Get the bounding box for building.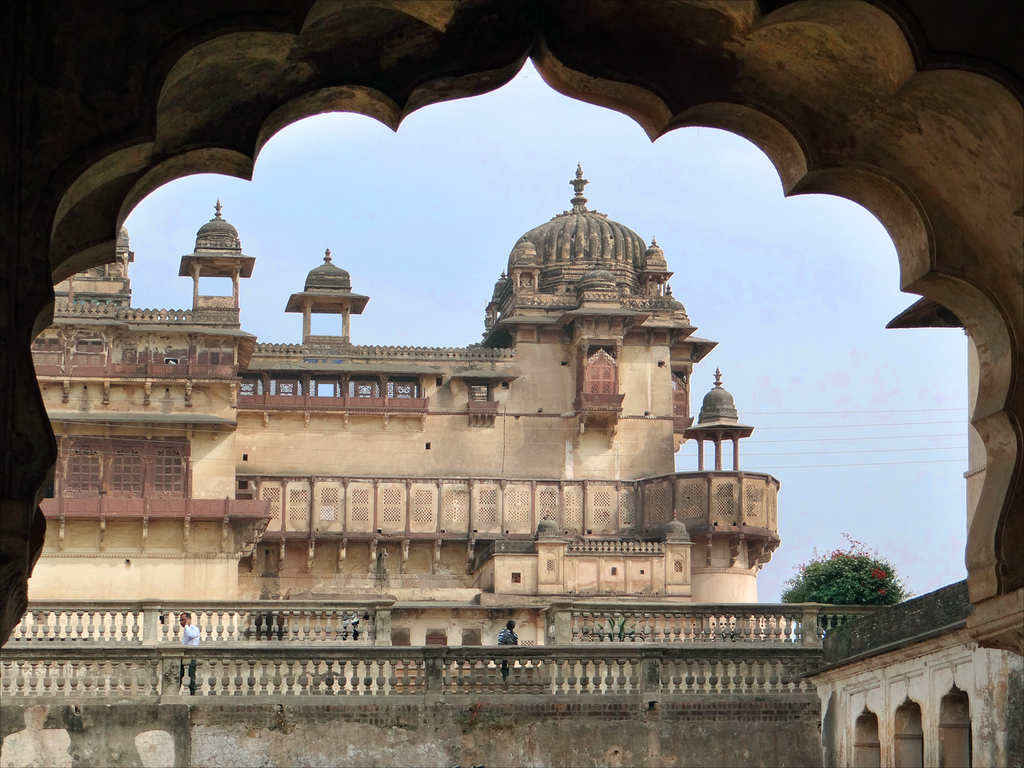
l=0, t=573, r=1023, b=767.
